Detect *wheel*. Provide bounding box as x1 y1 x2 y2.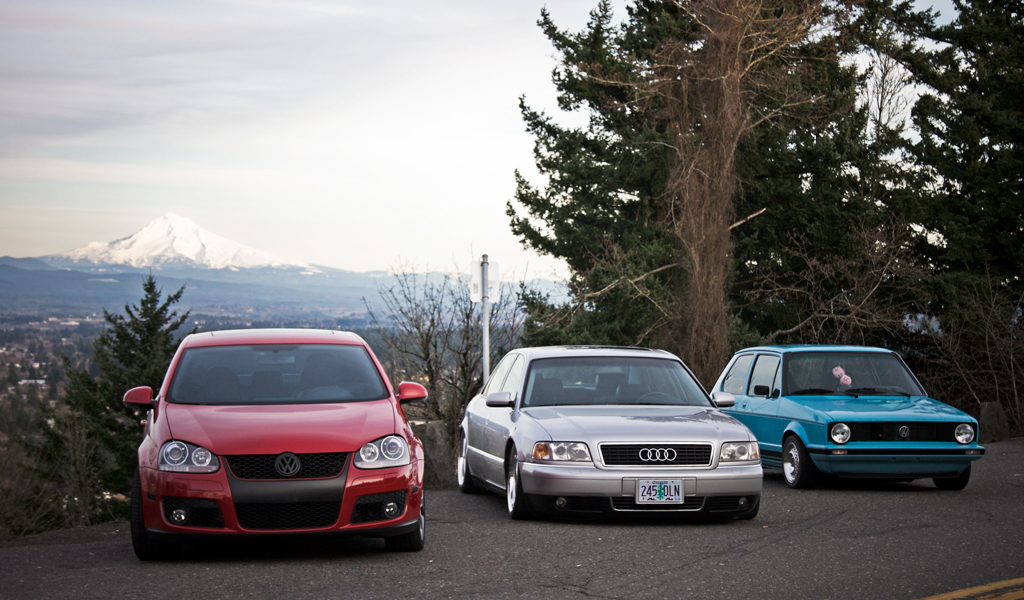
130 486 175 565.
